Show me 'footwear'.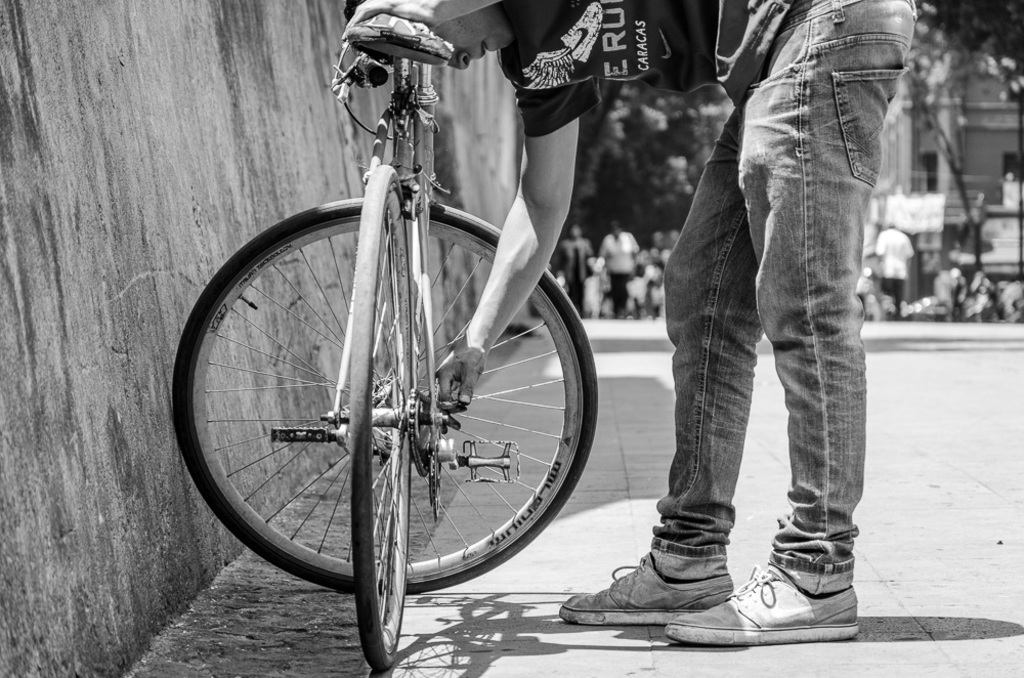
'footwear' is here: locate(650, 311, 655, 320).
